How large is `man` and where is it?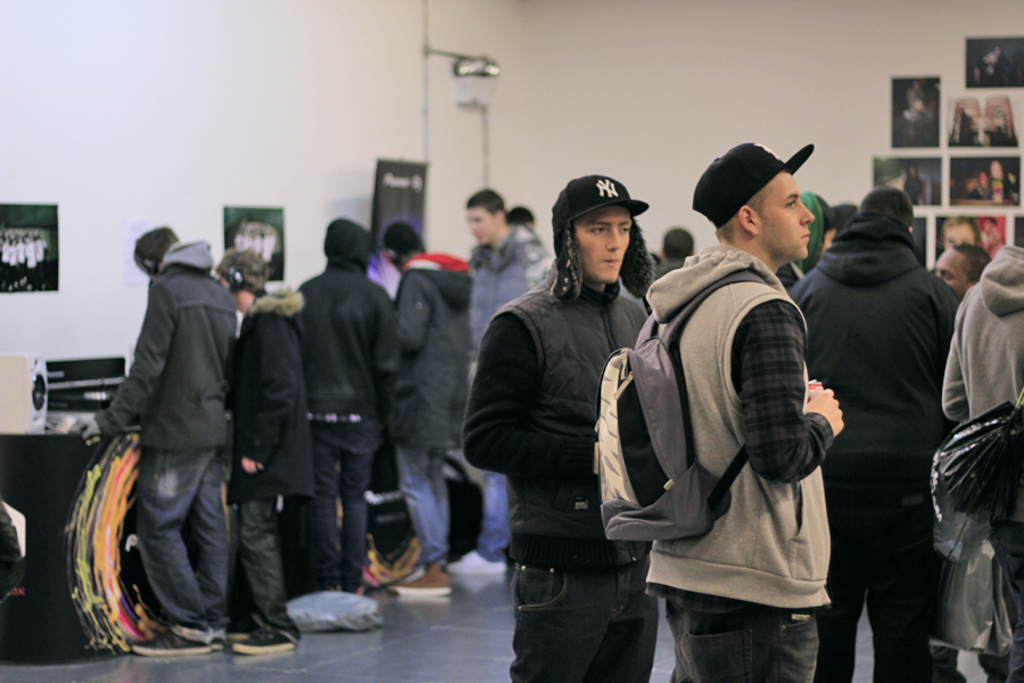
Bounding box: locate(444, 189, 560, 582).
